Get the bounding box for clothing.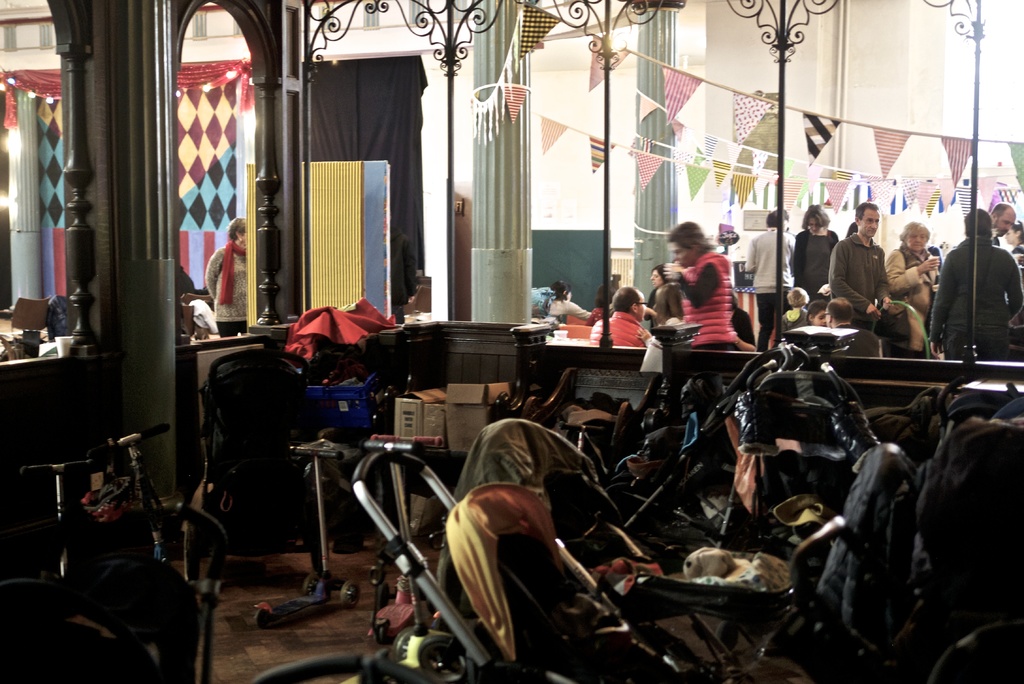
(648,276,684,325).
